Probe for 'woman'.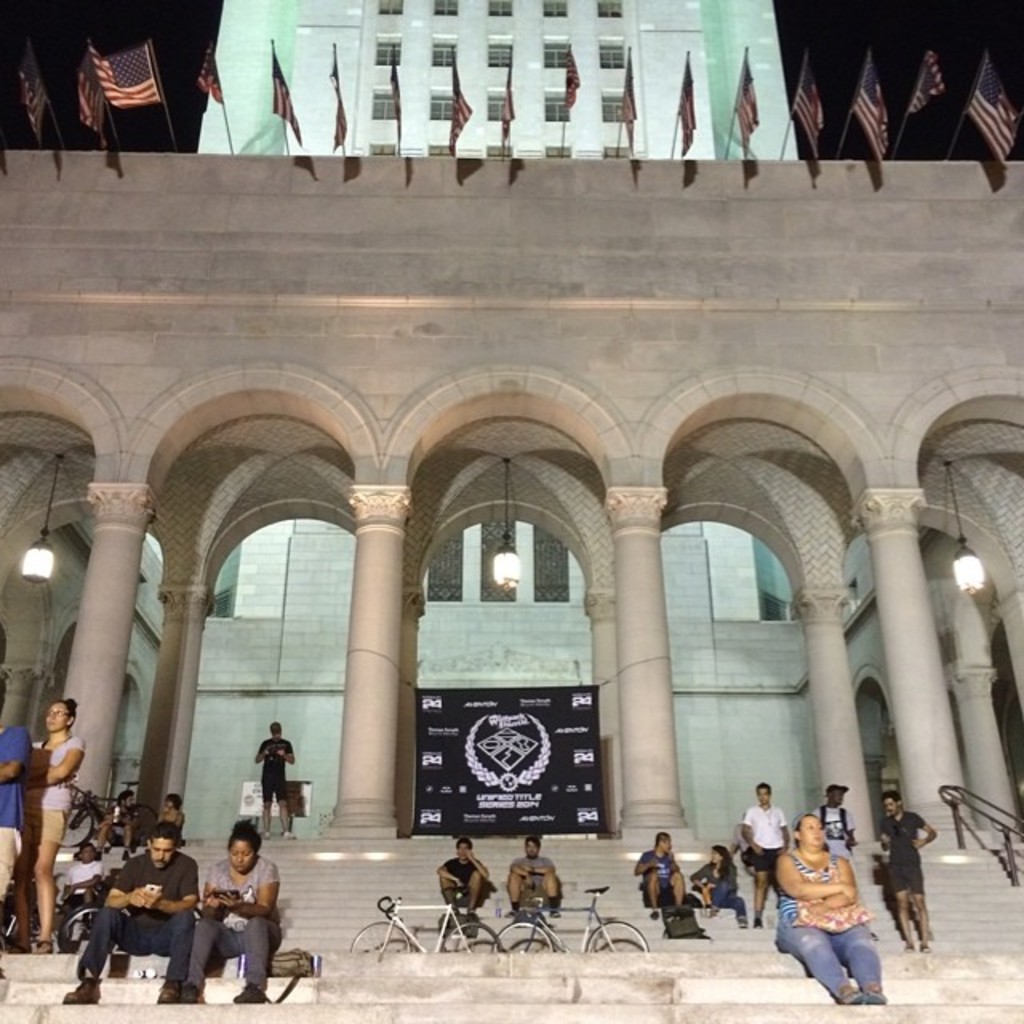
Probe result: [left=686, top=843, right=747, bottom=930].
